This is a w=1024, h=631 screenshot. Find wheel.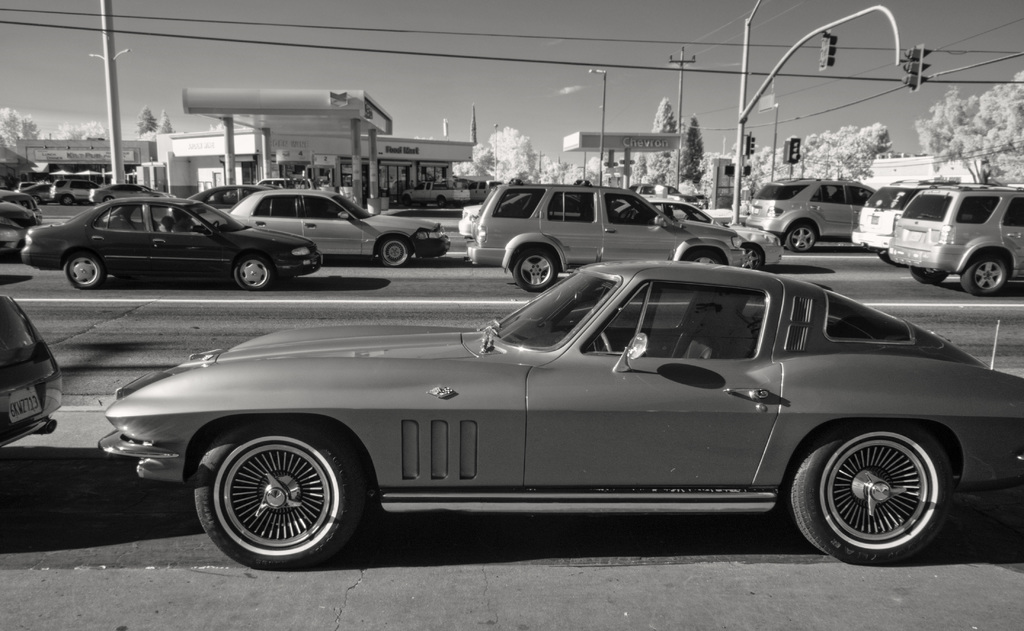
Bounding box: {"left": 65, "top": 254, "right": 105, "bottom": 290}.
